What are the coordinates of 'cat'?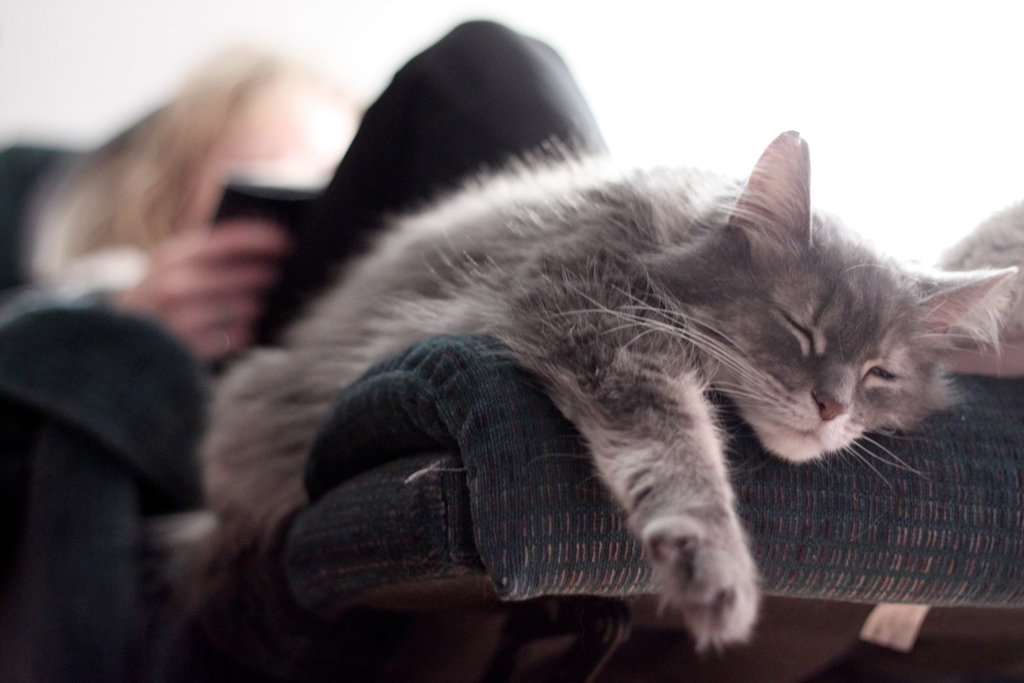
[x1=199, y1=129, x2=1023, y2=651].
